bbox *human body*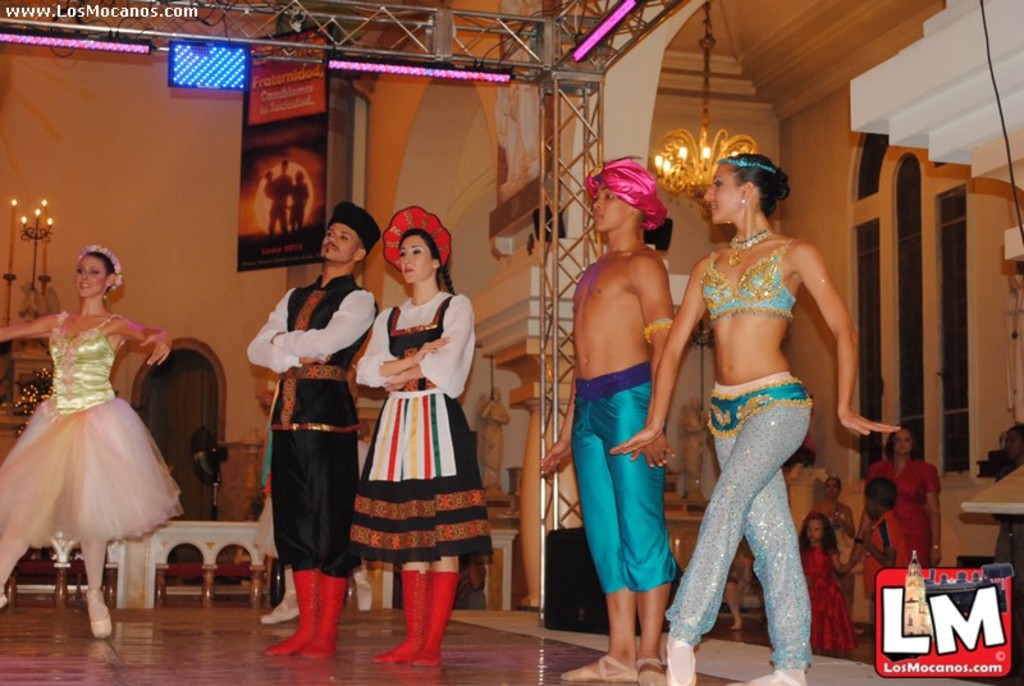
347/207/494/667
